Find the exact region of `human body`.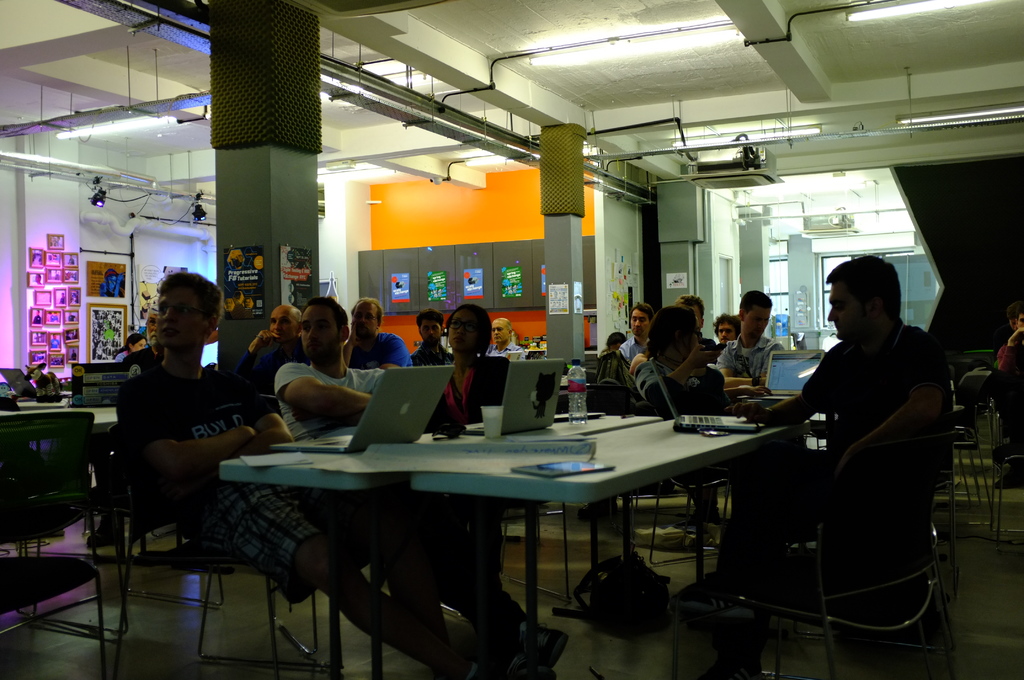
Exact region: <bbox>342, 321, 413, 369</bbox>.
